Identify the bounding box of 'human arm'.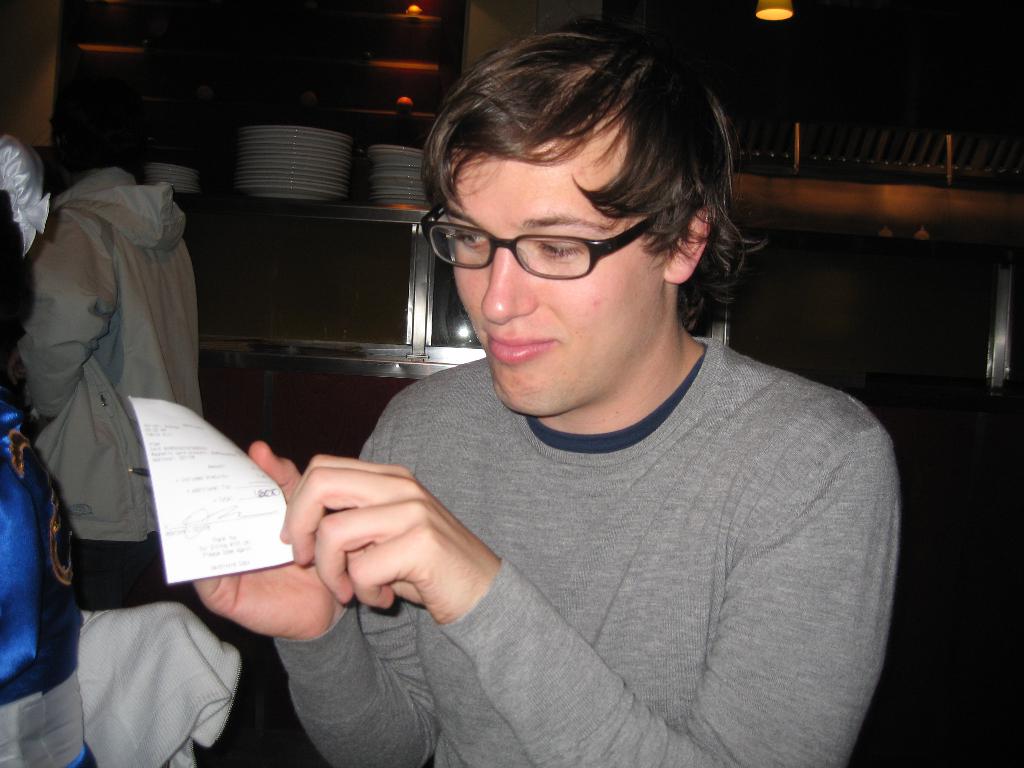
Rect(346, 415, 840, 748).
